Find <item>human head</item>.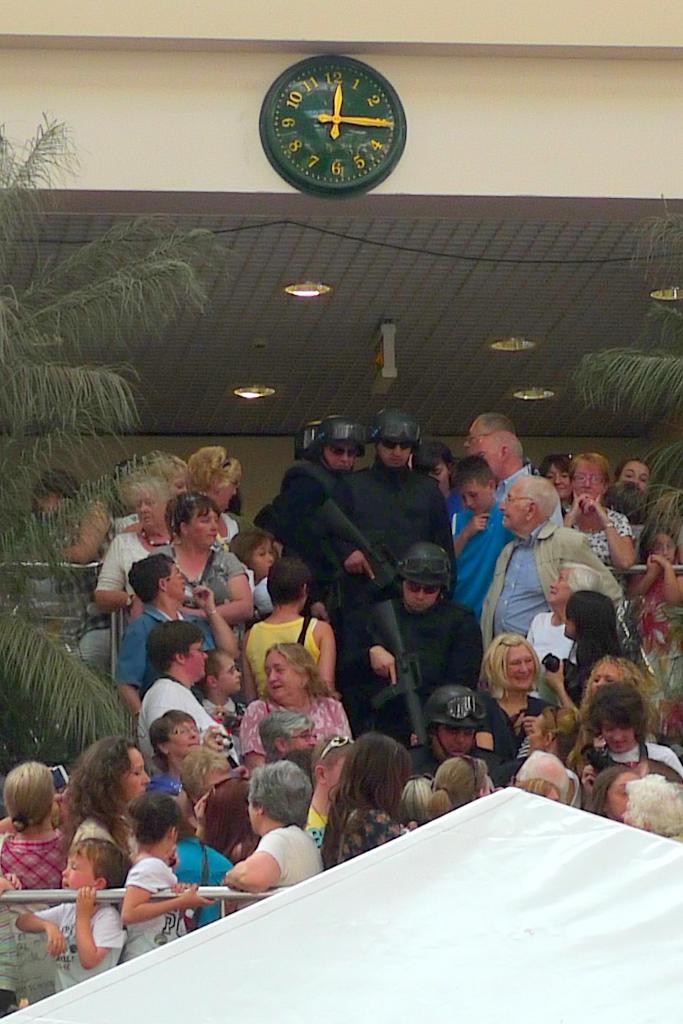
bbox(565, 452, 609, 502).
